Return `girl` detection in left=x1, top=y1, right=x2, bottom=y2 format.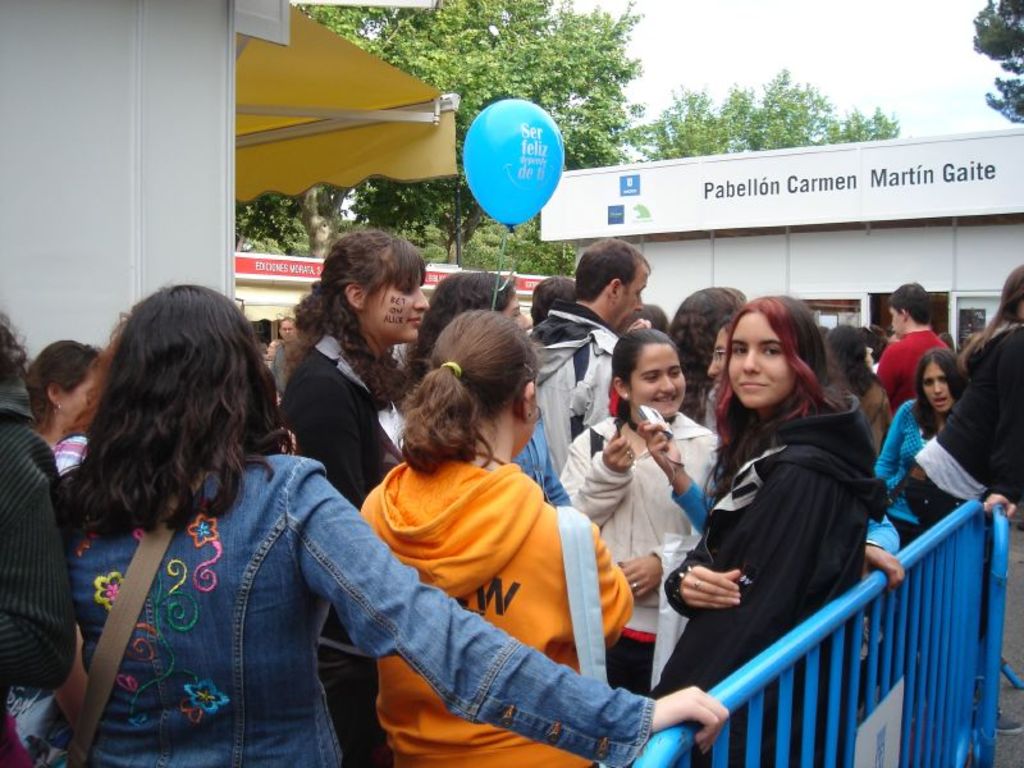
left=352, top=300, right=640, bottom=767.
